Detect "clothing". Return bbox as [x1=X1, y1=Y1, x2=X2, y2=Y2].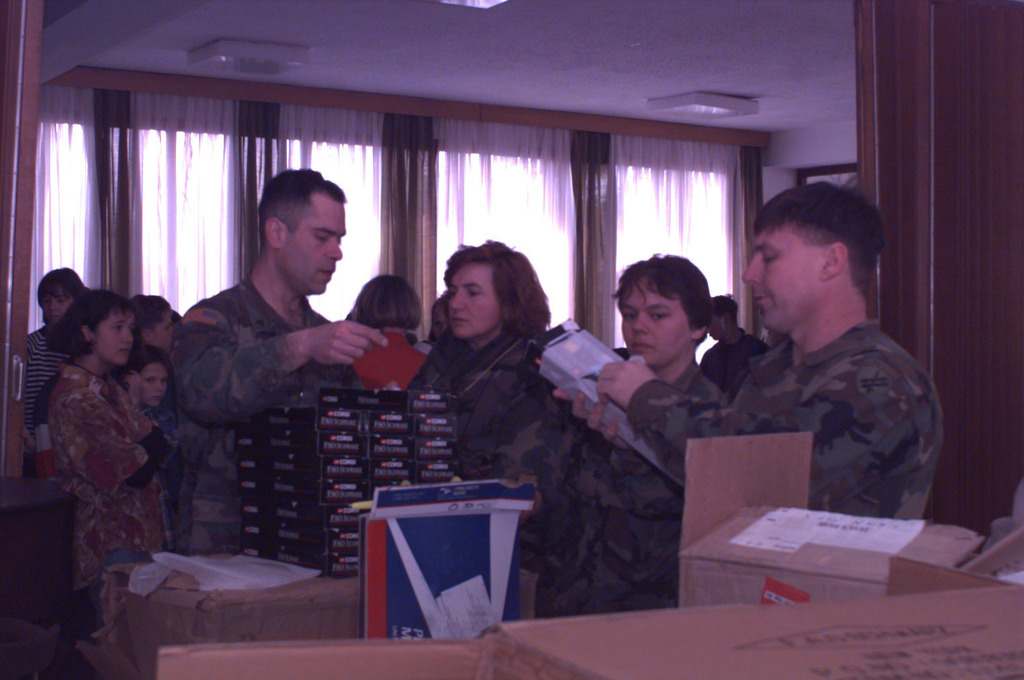
[x1=165, y1=271, x2=372, y2=558].
